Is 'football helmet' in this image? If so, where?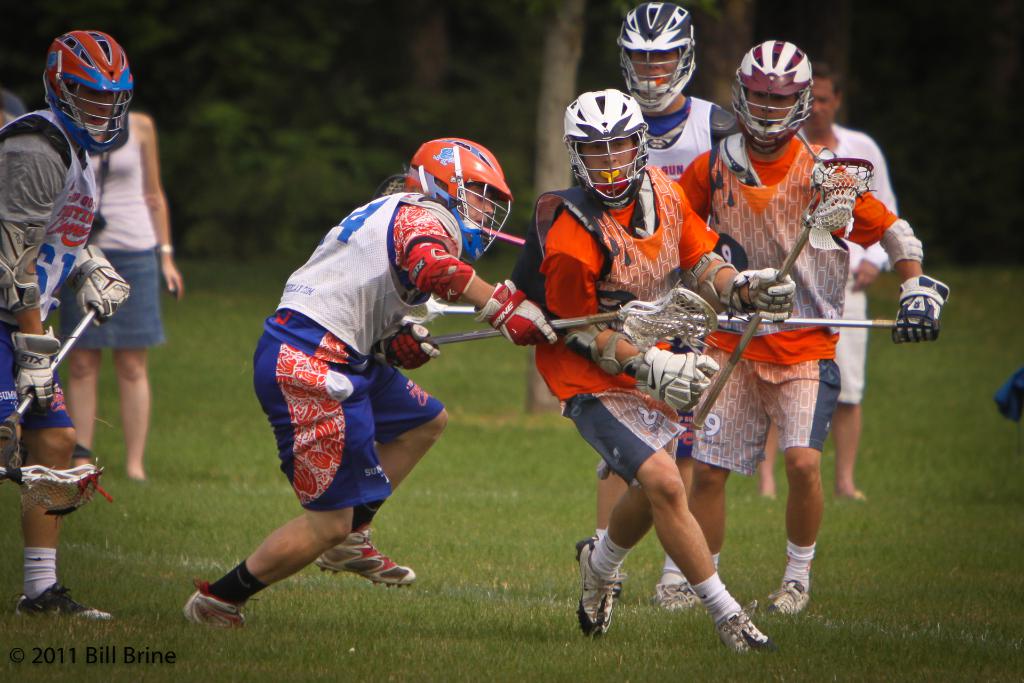
Yes, at 42, 28, 132, 156.
